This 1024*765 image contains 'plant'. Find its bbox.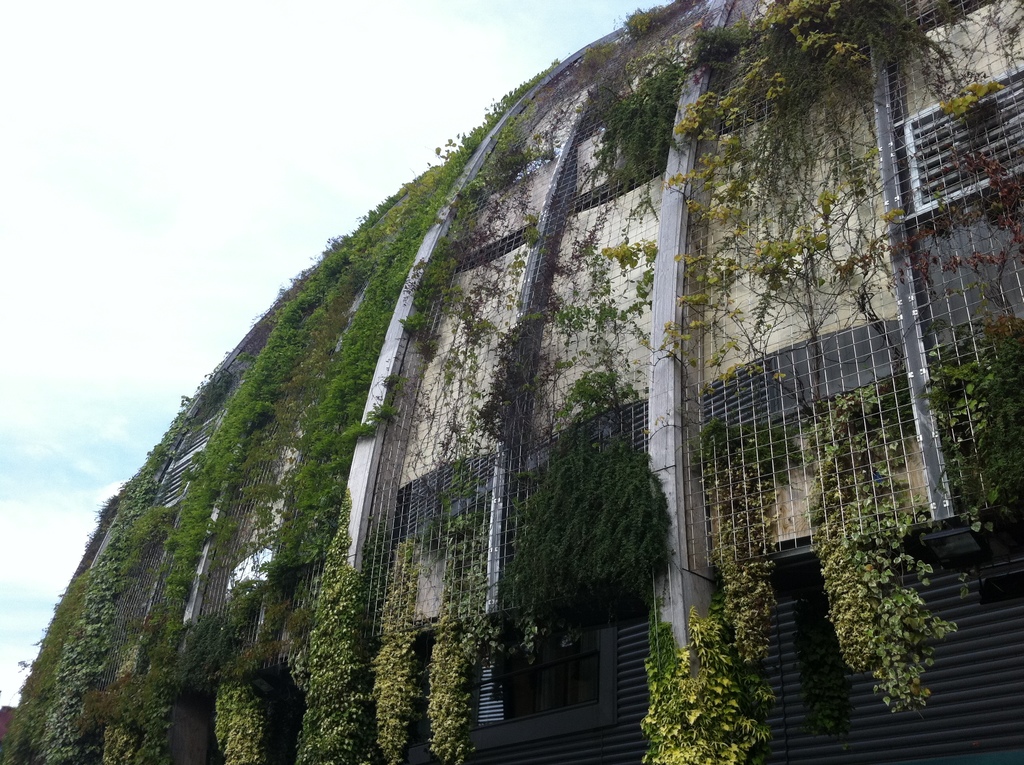
rect(73, 480, 128, 570).
